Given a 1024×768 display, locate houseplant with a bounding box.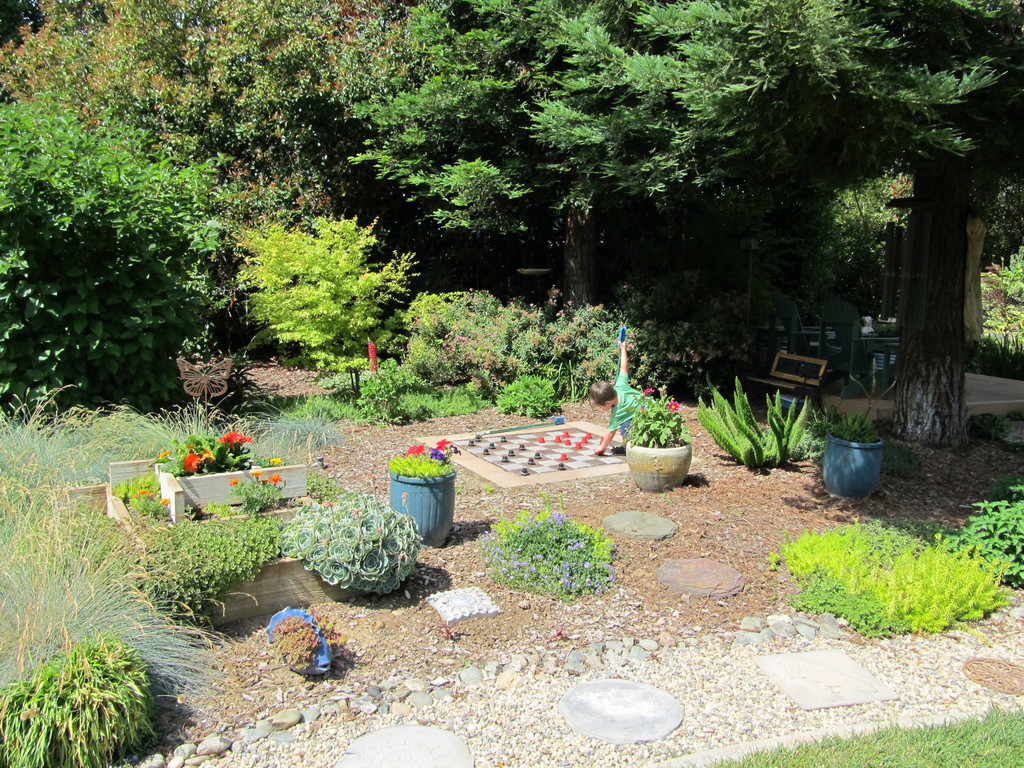
Located: bbox(824, 403, 883, 501).
